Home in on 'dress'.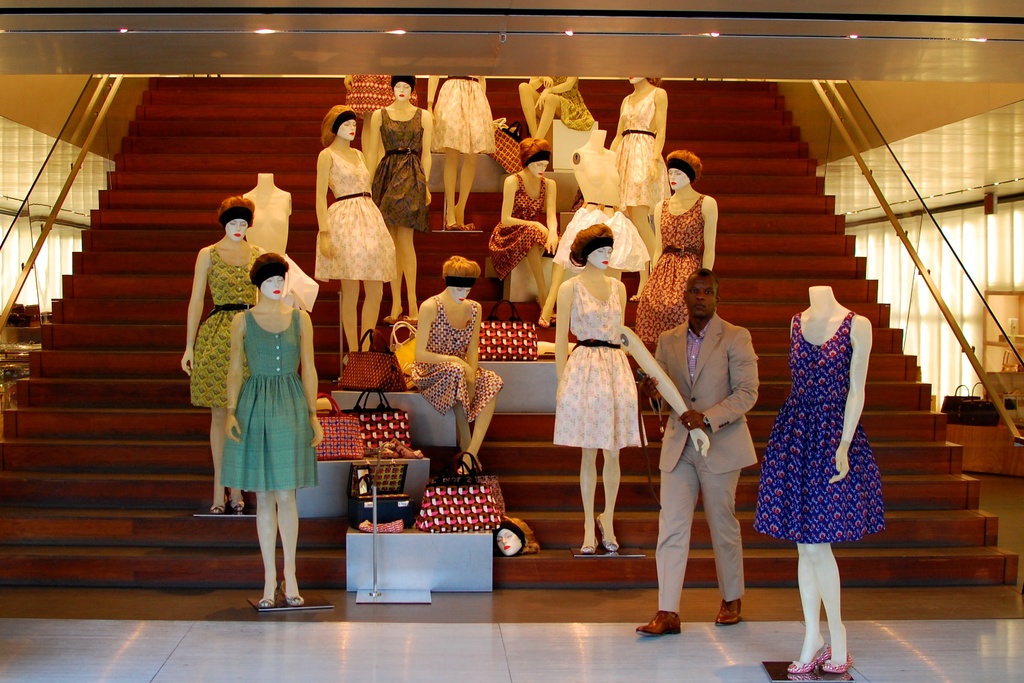
Homed in at x1=431 y1=74 x2=493 y2=156.
